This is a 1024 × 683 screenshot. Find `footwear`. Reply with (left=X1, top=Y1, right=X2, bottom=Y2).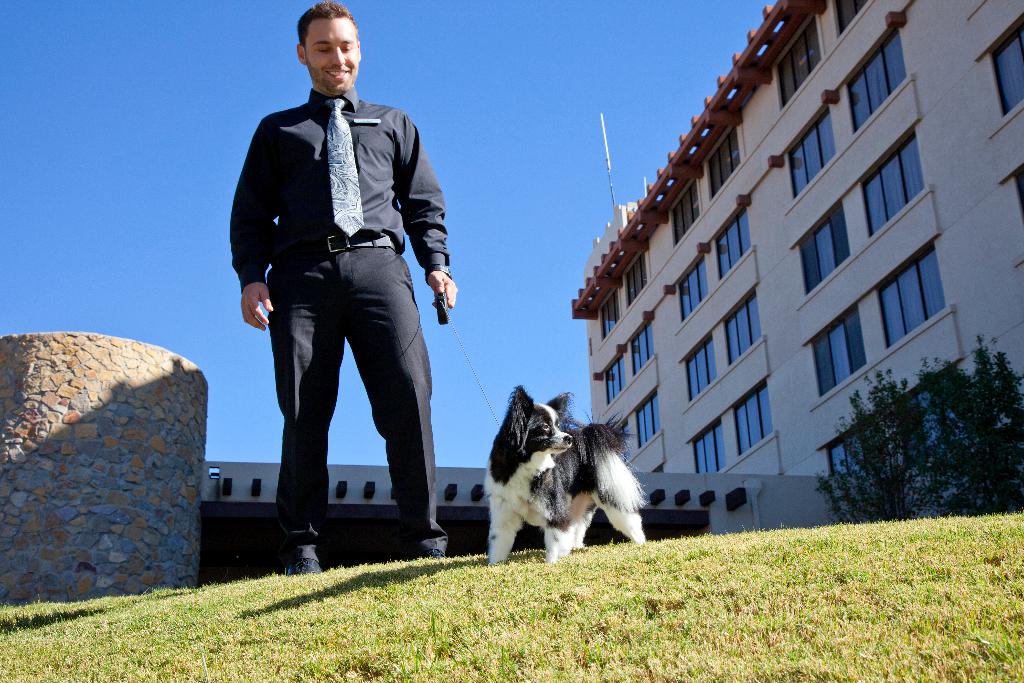
(left=410, top=545, right=443, bottom=559).
